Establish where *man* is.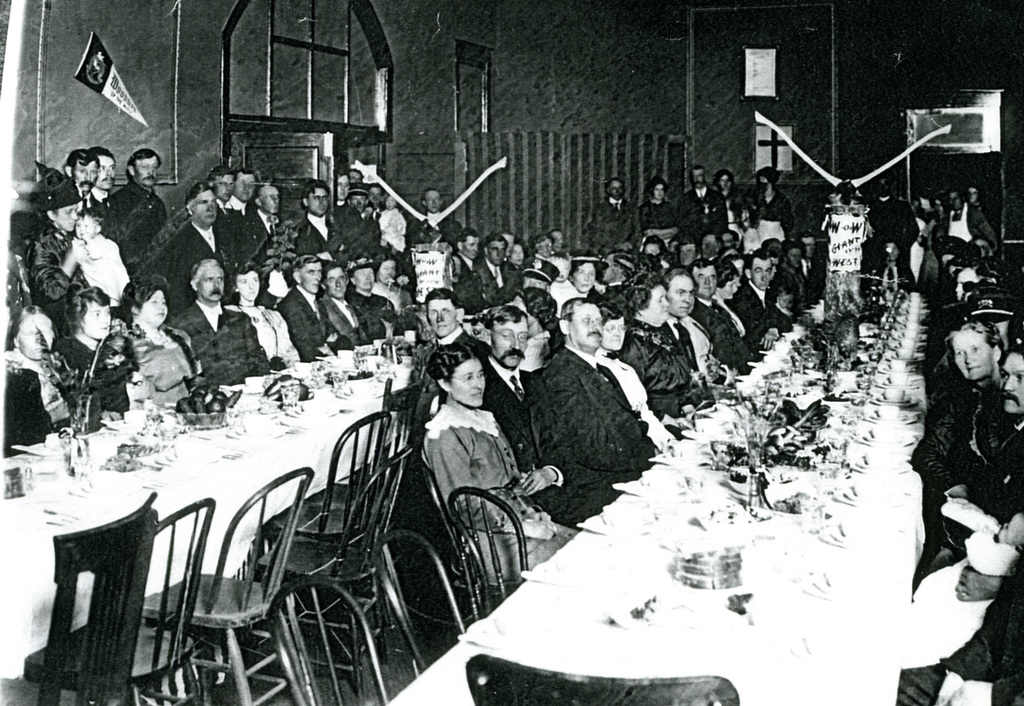
Established at pyautogui.locateOnScreen(924, 344, 1023, 678).
